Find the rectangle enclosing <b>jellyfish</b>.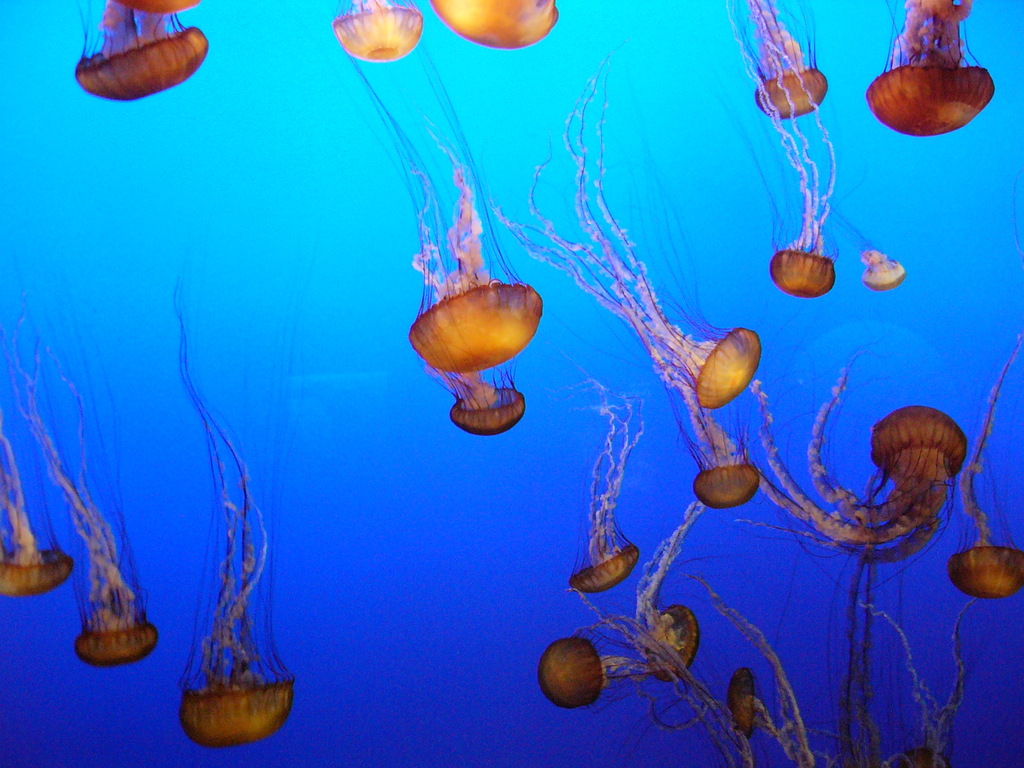
l=735, t=312, r=969, b=575.
